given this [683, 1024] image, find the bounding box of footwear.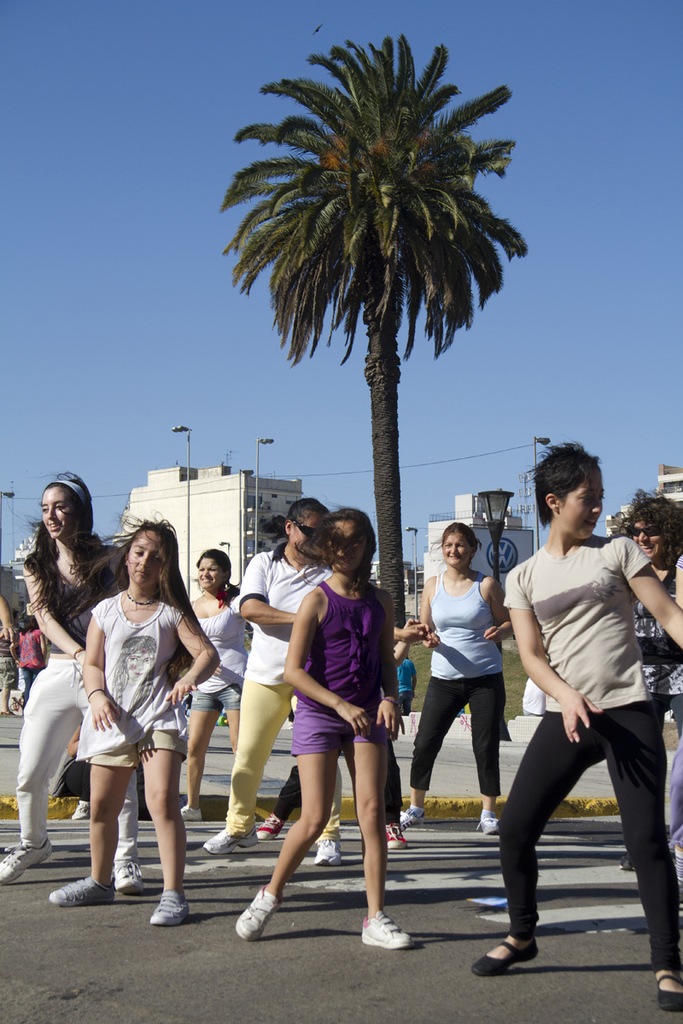
BBox(146, 887, 197, 928).
